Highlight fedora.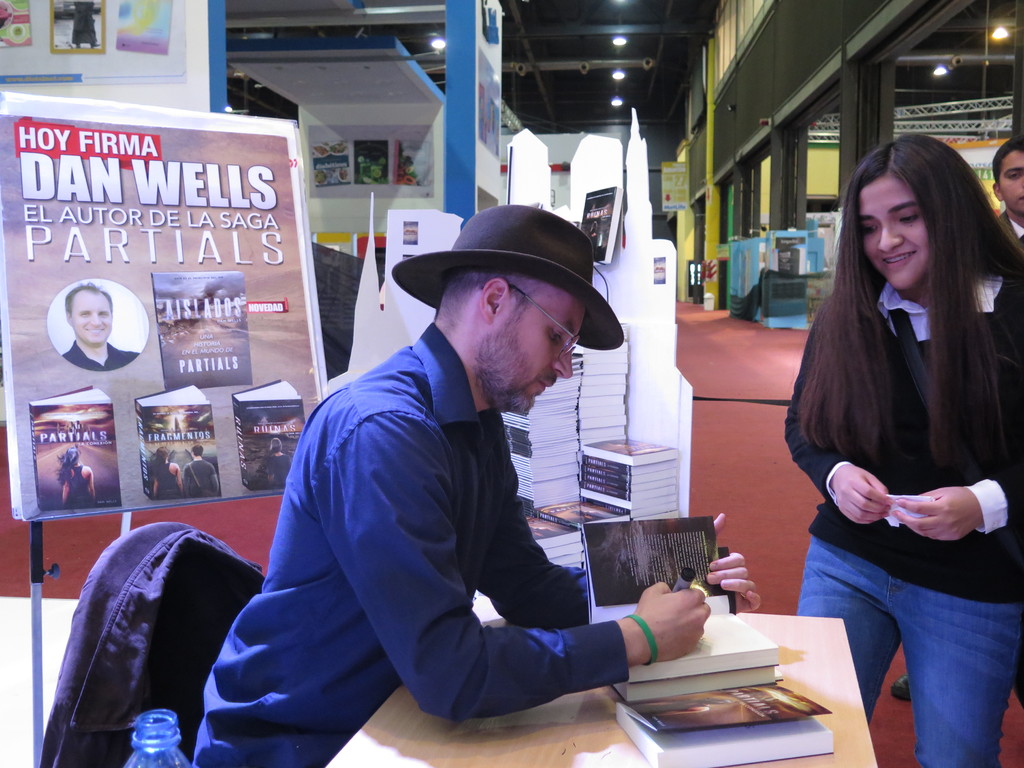
Highlighted region: 392,207,624,349.
